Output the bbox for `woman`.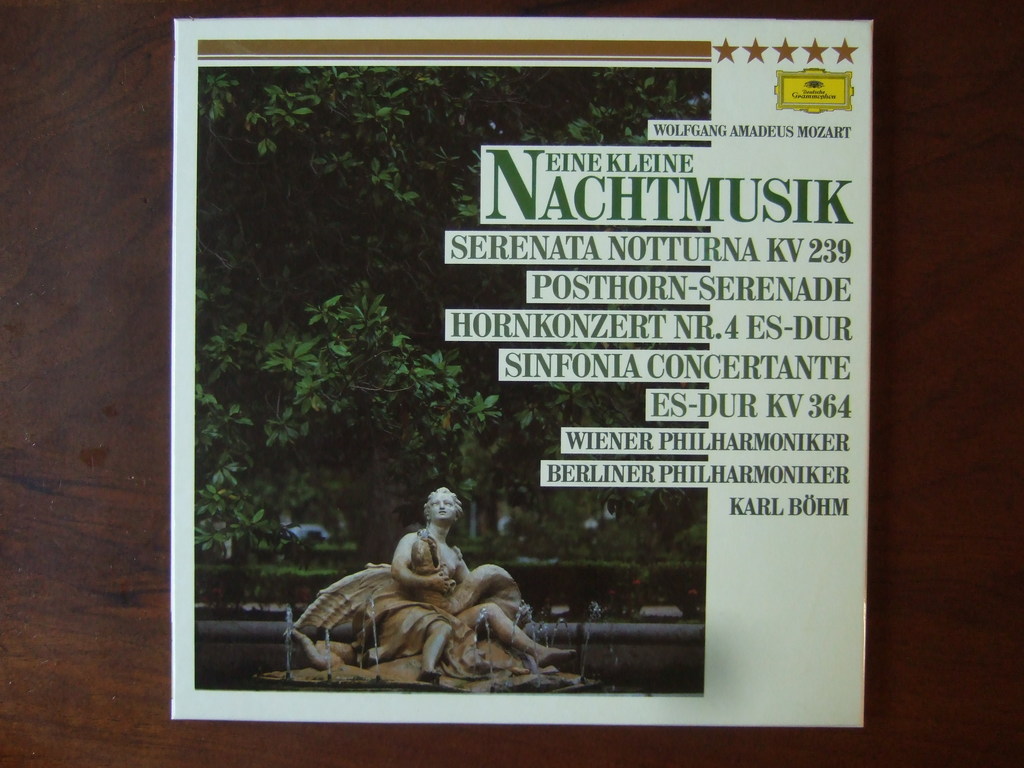
pyautogui.locateOnScreen(291, 486, 580, 678).
